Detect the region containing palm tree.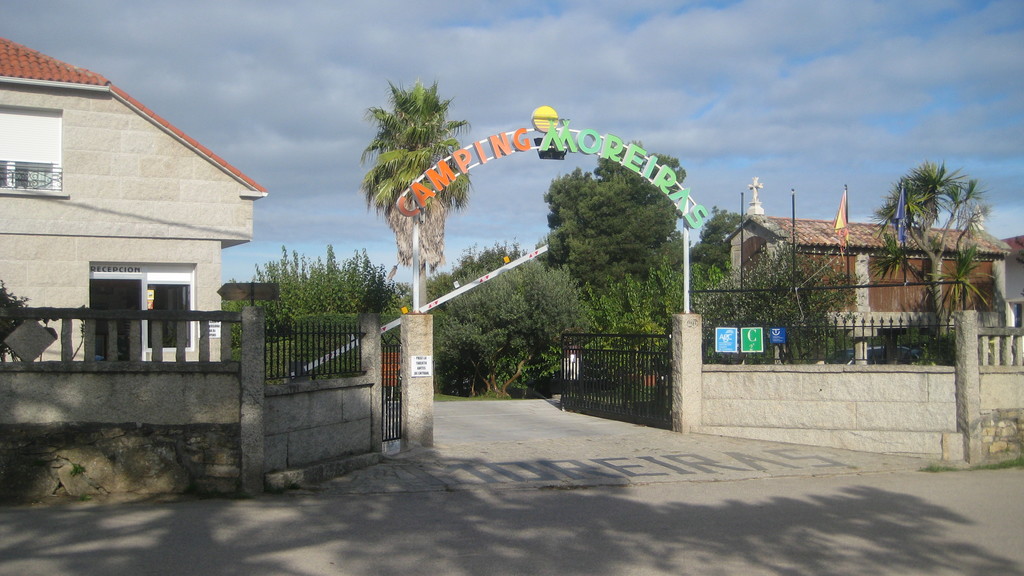
(left=898, top=164, right=977, bottom=317).
